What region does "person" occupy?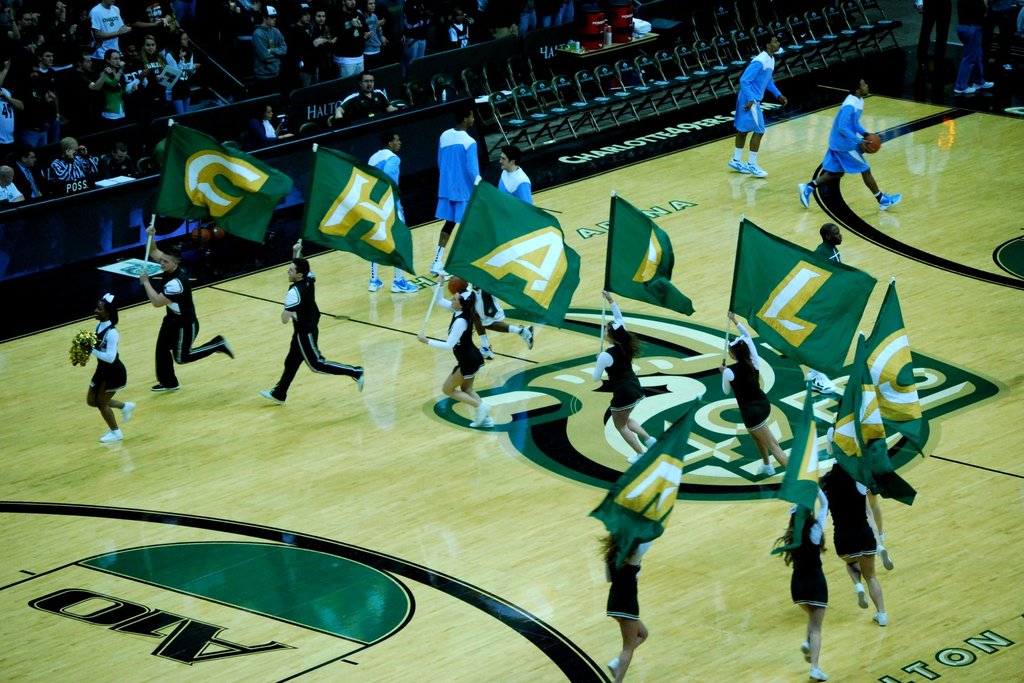
bbox=(432, 103, 478, 283).
